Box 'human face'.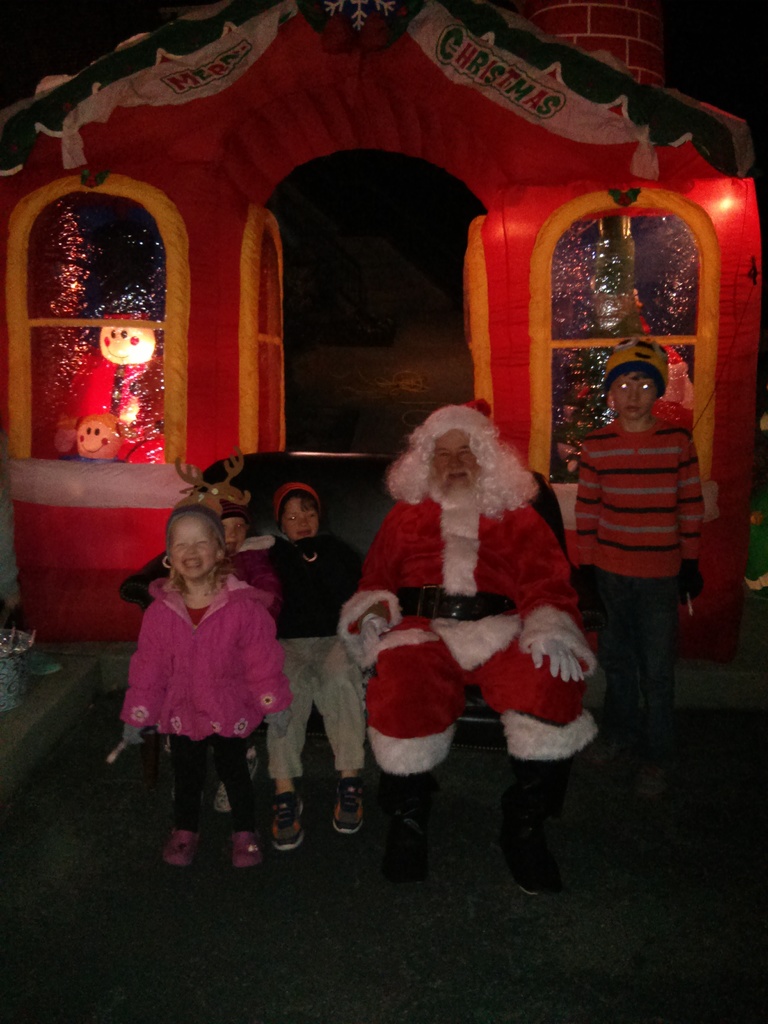
left=166, top=511, right=216, bottom=583.
